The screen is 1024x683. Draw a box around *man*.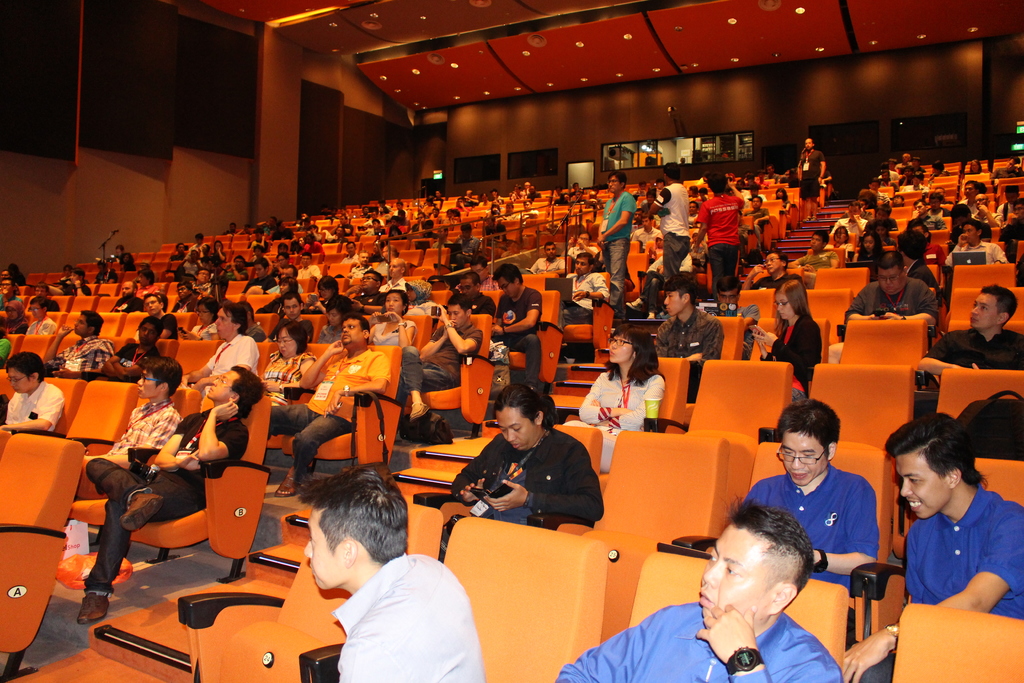
box=[828, 204, 867, 238].
